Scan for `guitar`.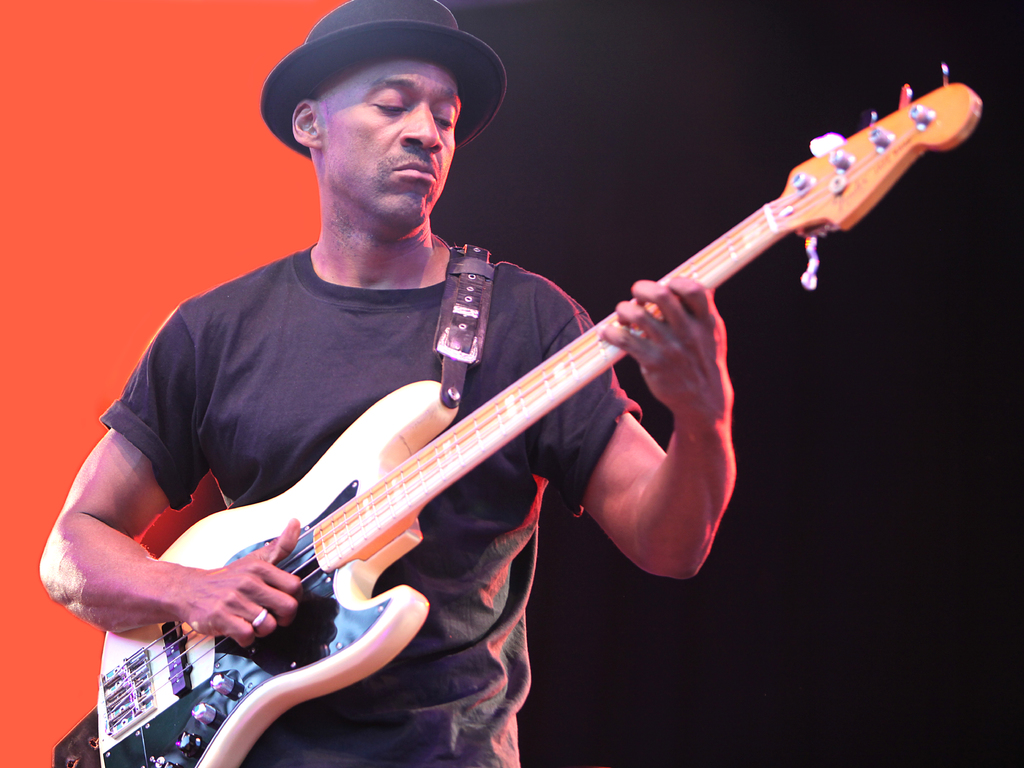
Scan result: (left=52, top=45, right=995, bottom=767).
